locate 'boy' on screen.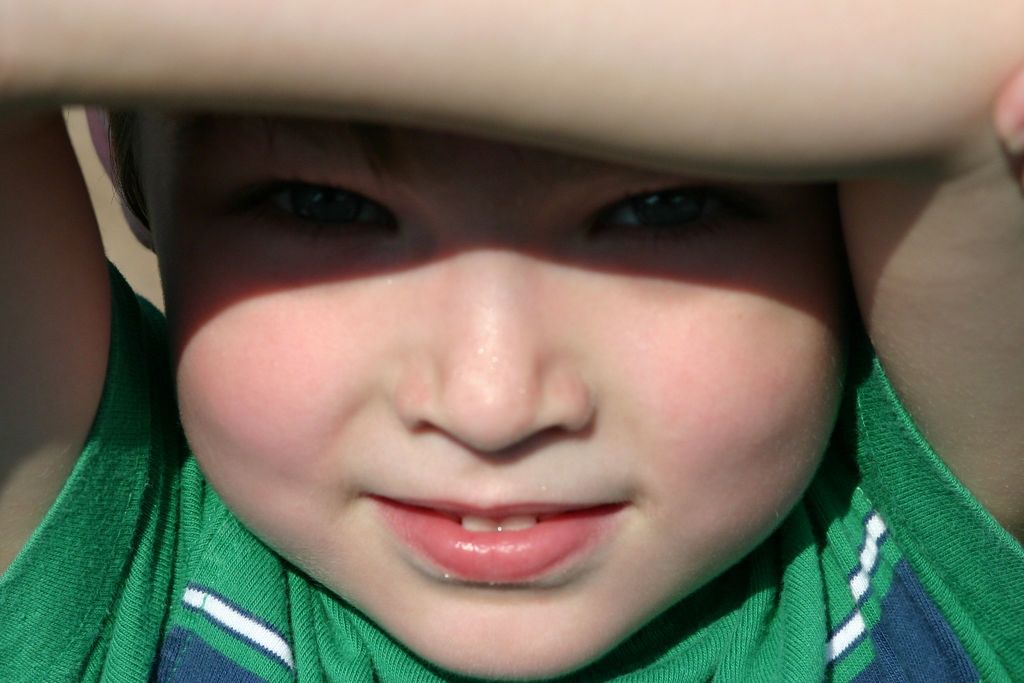
On screen at x1=0 y1=0 x2=1023 y2=682.
